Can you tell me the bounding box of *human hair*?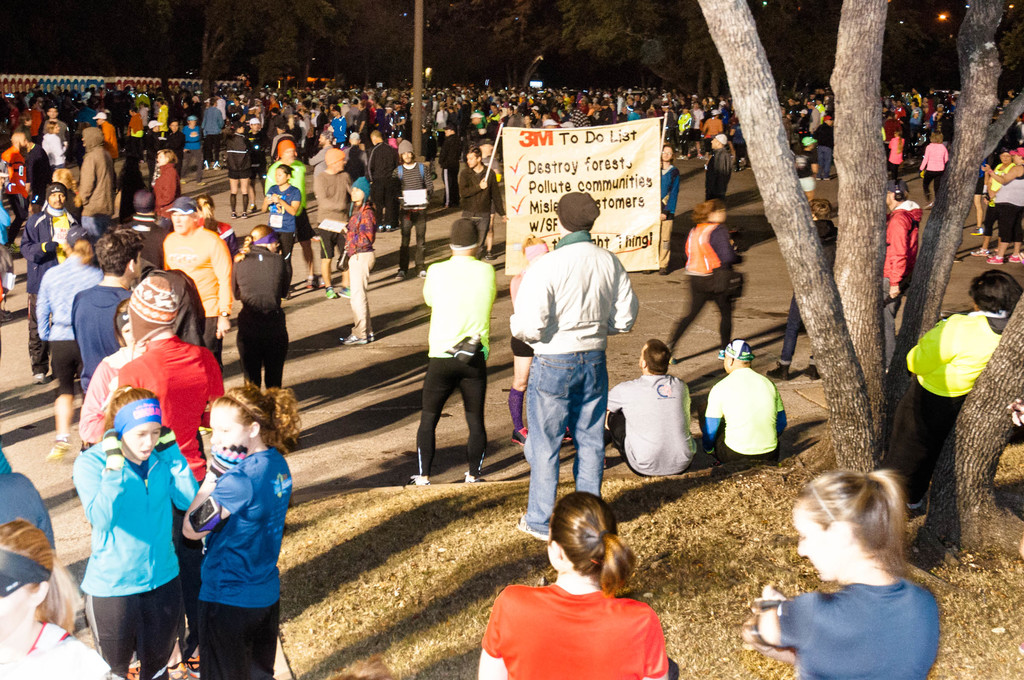
rect(95, 228, 147, 274).
